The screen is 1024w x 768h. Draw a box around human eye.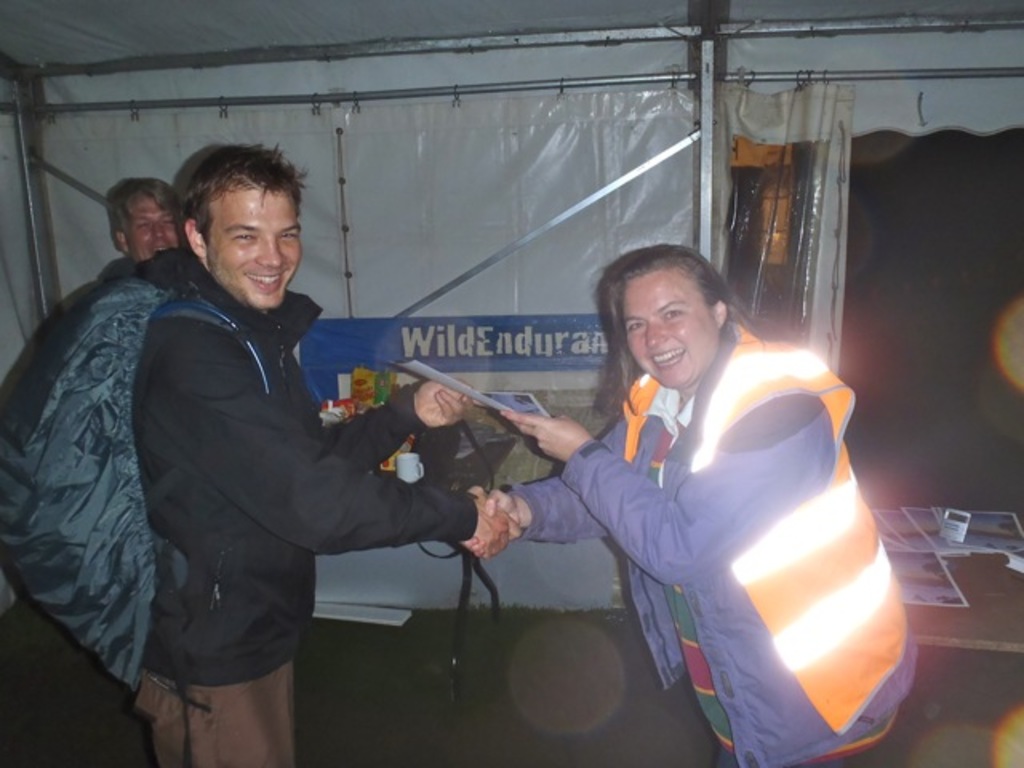
662:306:690:320.
